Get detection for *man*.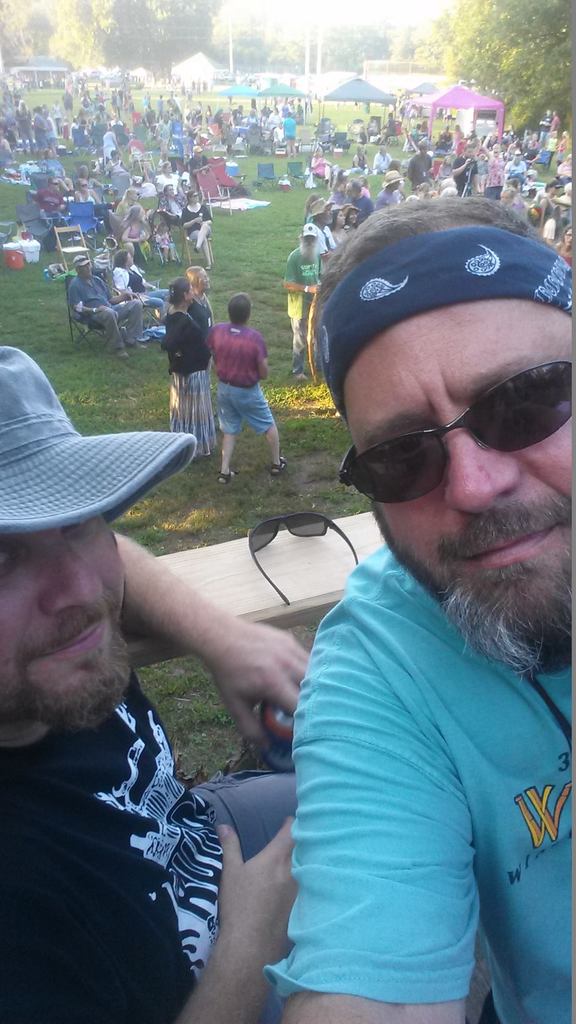
Detection: [277,225,343,360].
